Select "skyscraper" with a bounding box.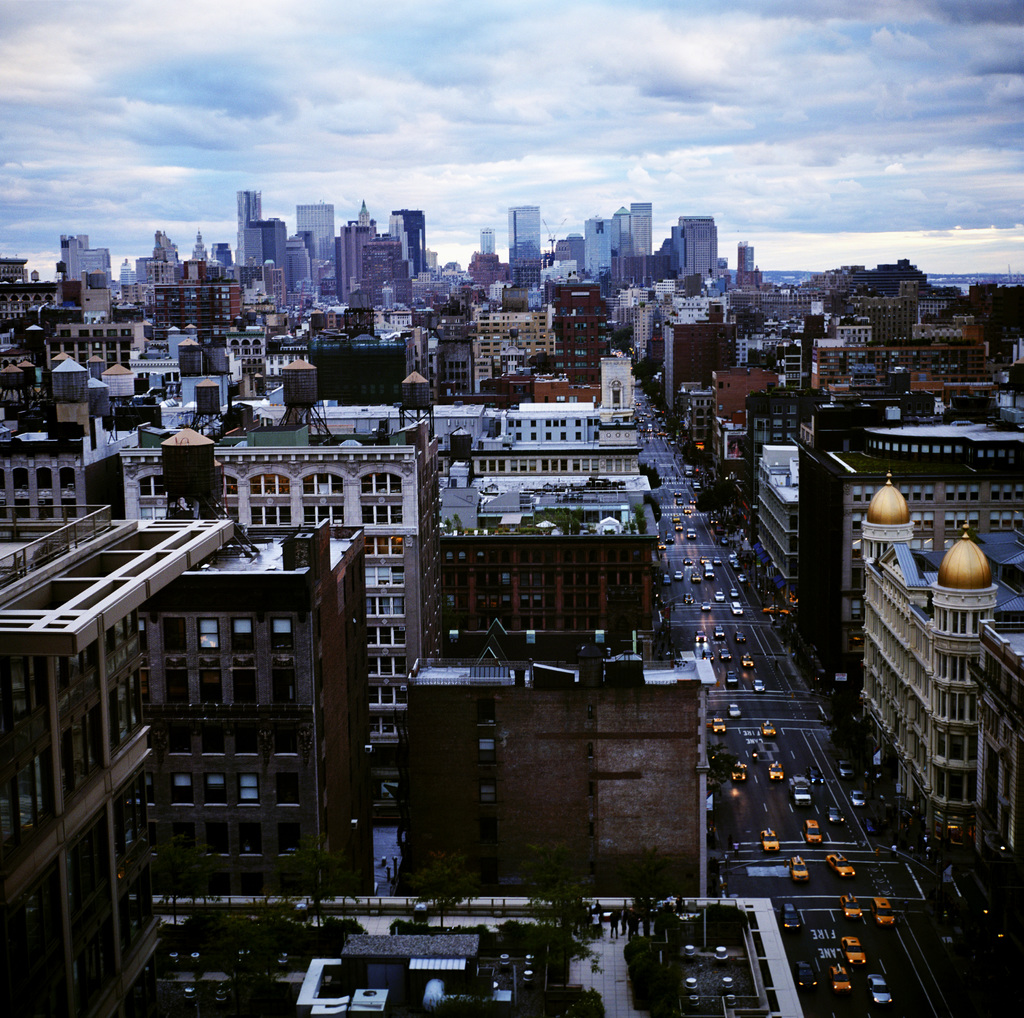
bbox=[612, 202, 645, 291].
